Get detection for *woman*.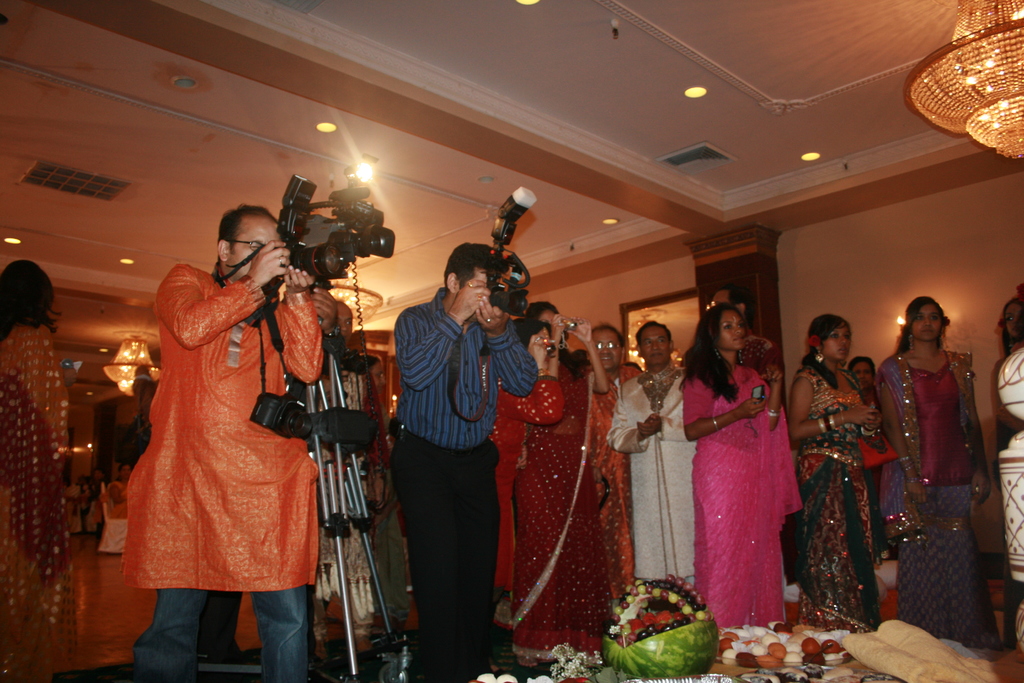
Detection: {"x1": 786, "y1": 317, "x2": 884, "y2": 633}.
